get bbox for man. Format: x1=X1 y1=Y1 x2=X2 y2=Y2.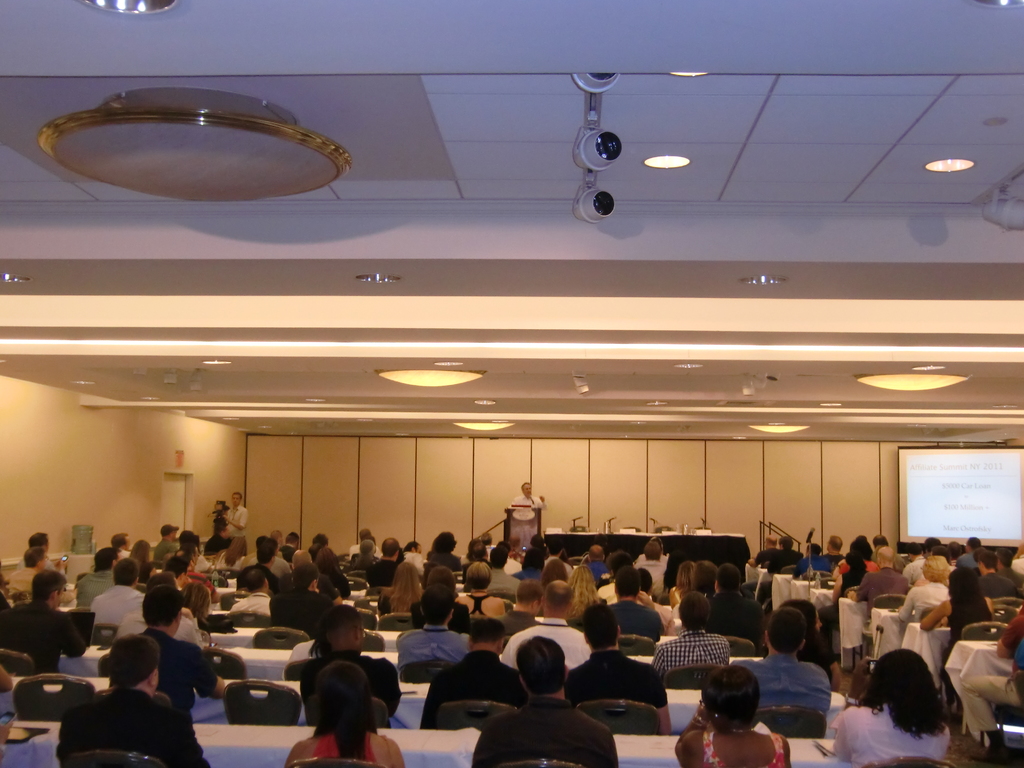
x1=139 y1=582 x2=225 y2=737.
